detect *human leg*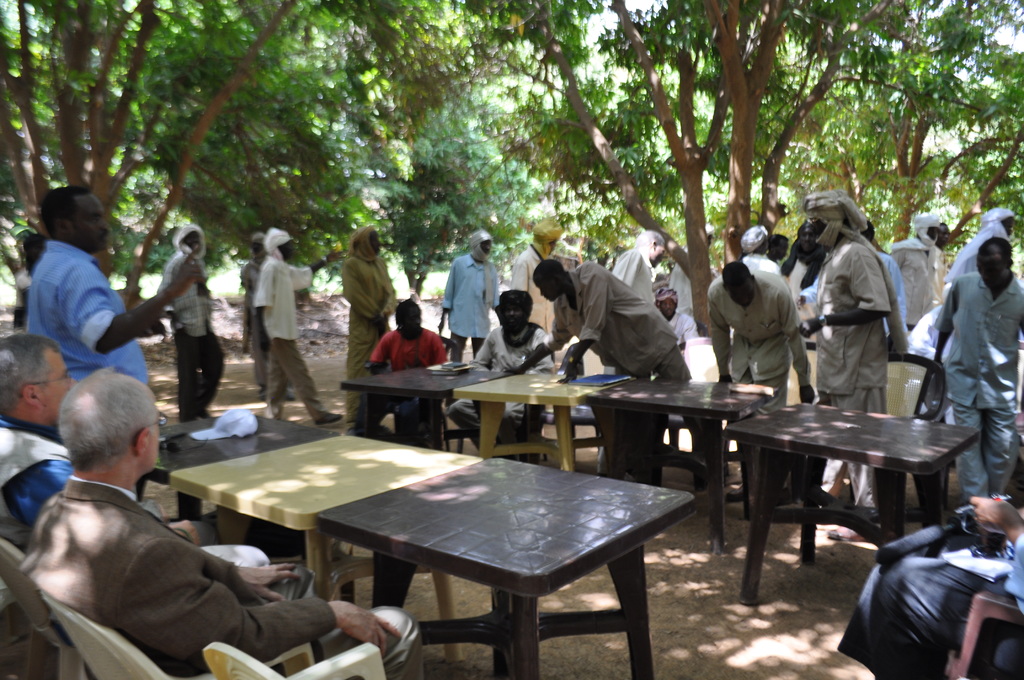
834,396,874,512
